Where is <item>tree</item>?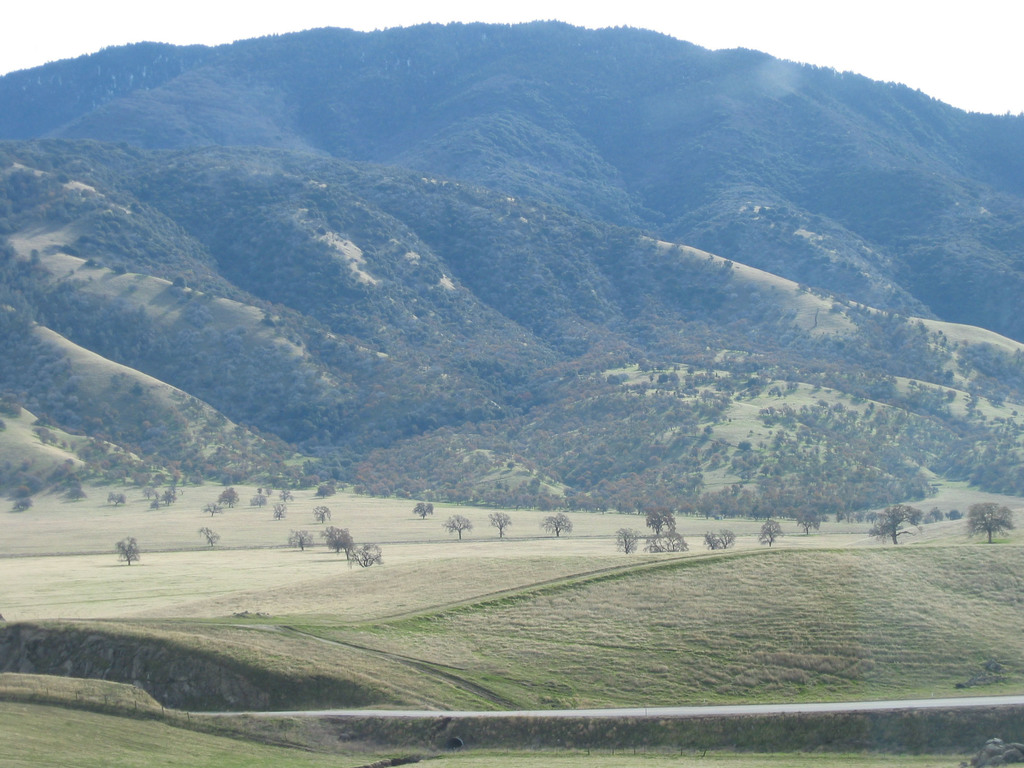
l=71, t=493, r=82, b=499.
